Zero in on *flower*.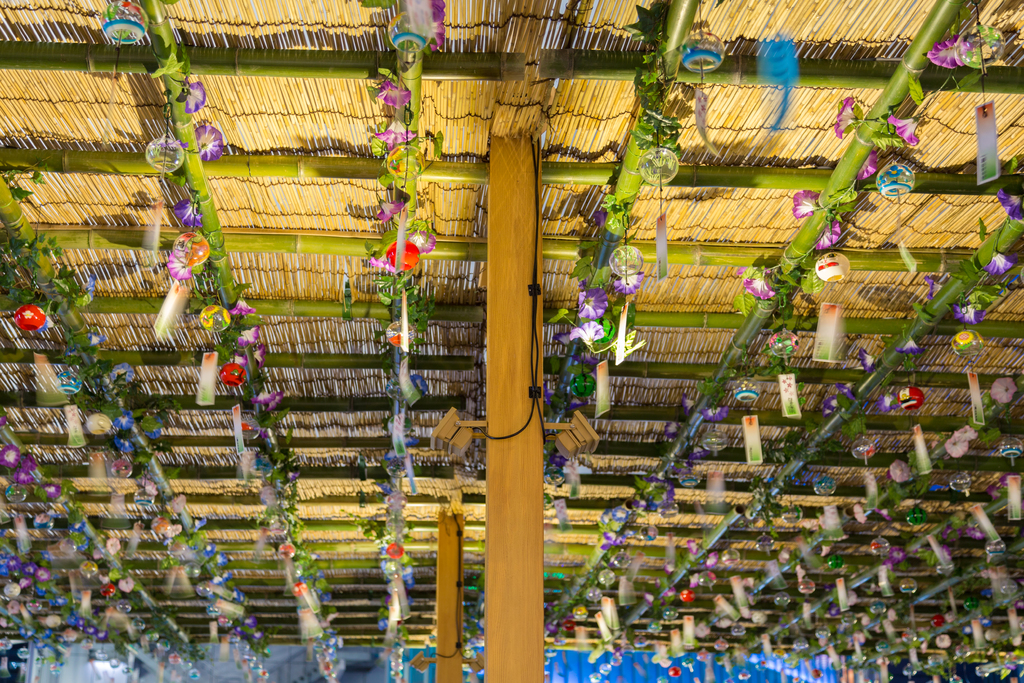
Zeroed in: <region>890, 115, 920, 149</region>.
